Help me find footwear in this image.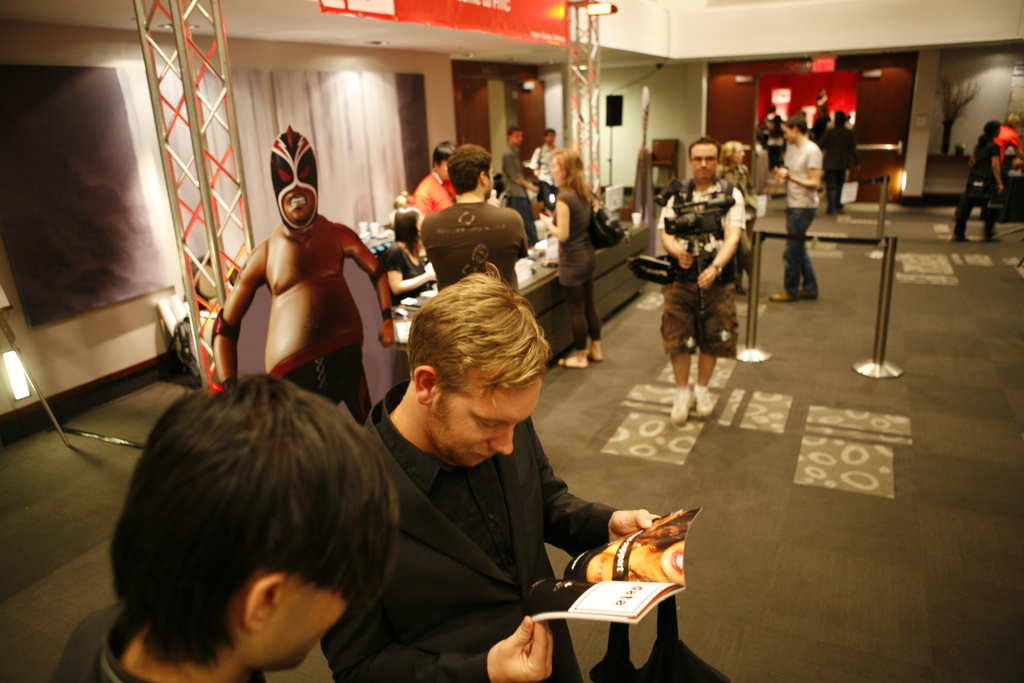
Found it: l=588, t=347, r=604, b=361.
